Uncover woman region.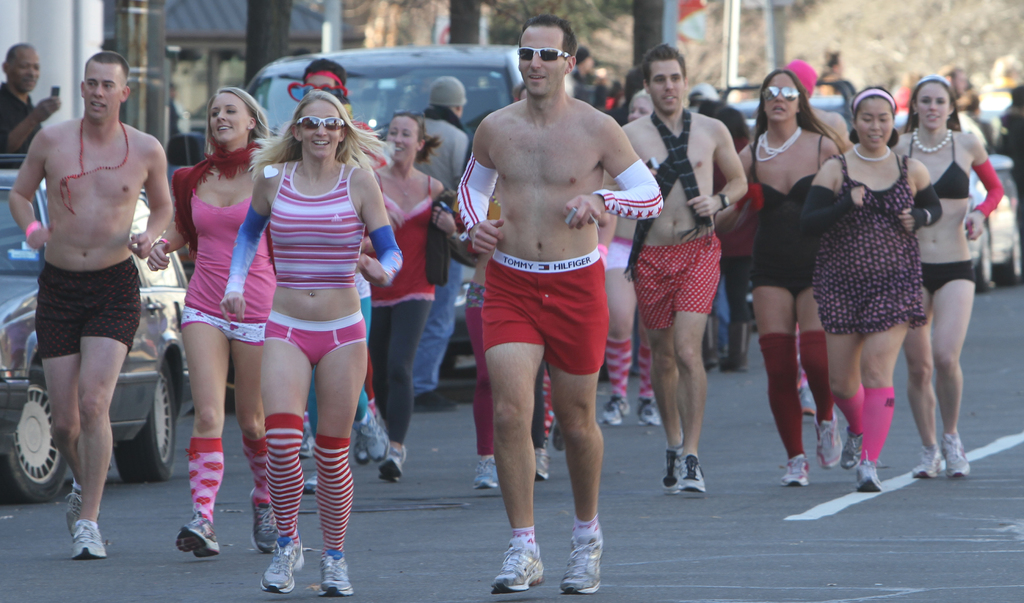
Uncovered: (217, 88, 407, 597).
